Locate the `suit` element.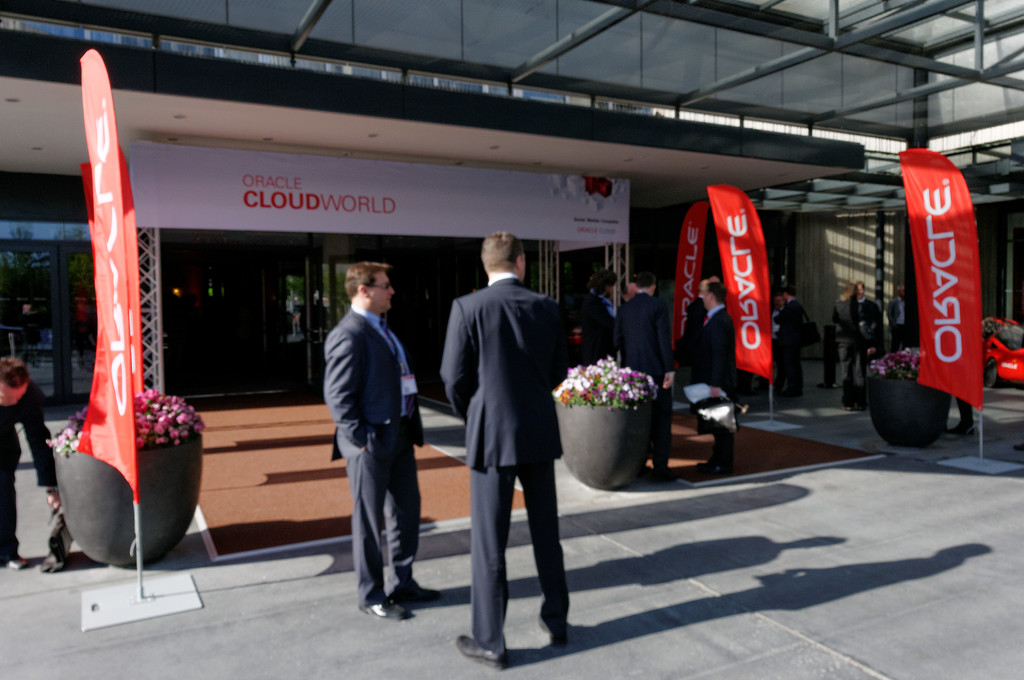
Element bbox: (695,305,735,465).
